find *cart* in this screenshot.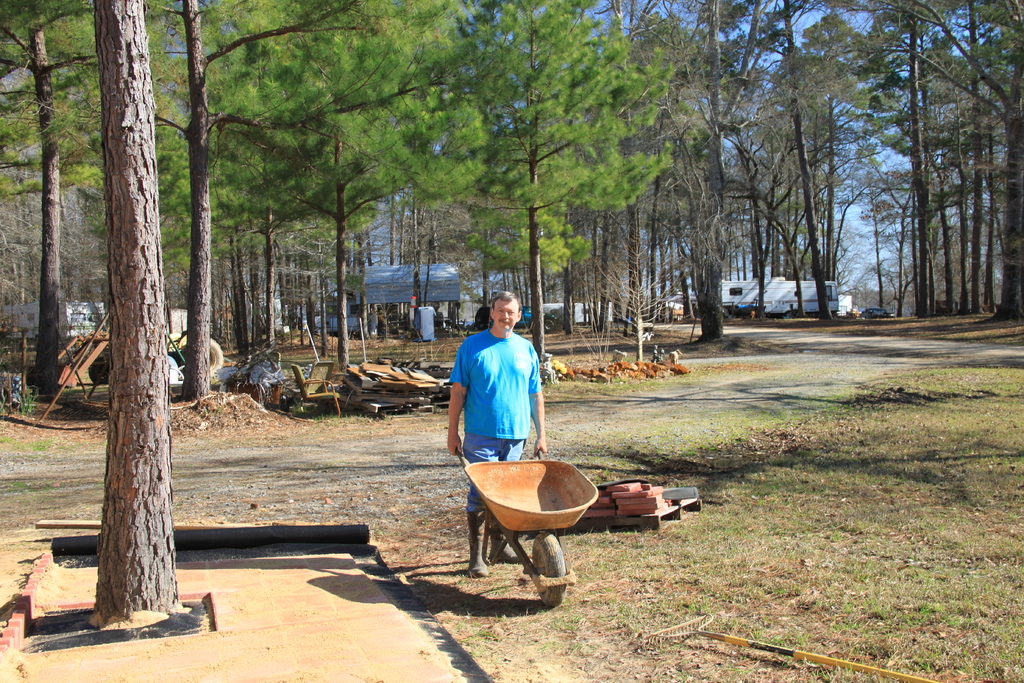
The bounding box for *cart* is [452,446,600,609].
